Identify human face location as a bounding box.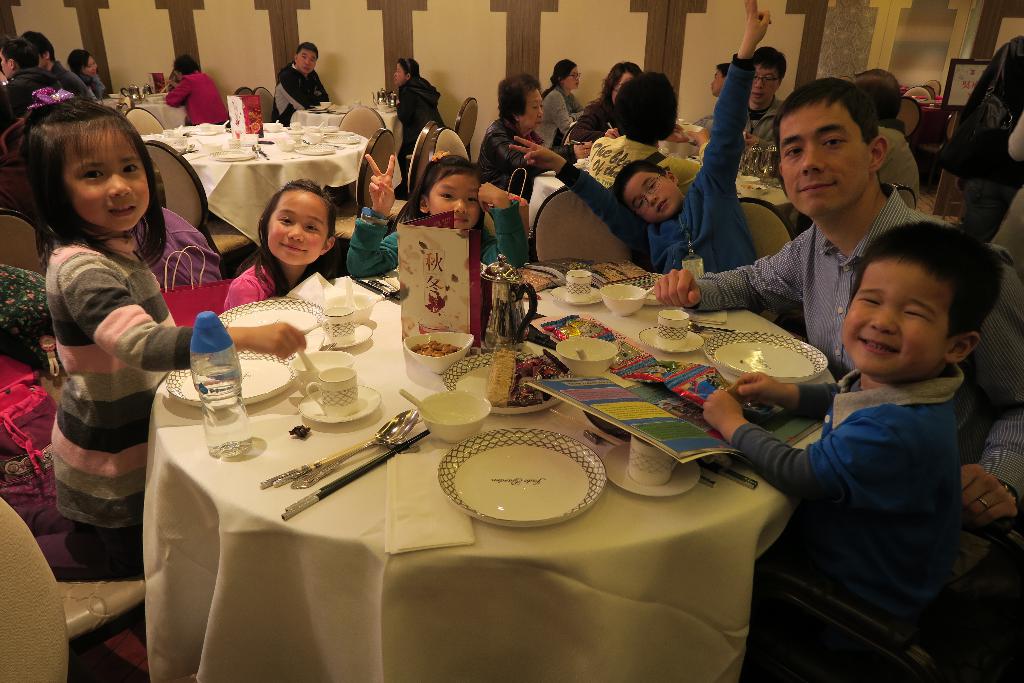
(525, 89, 544, 128).
